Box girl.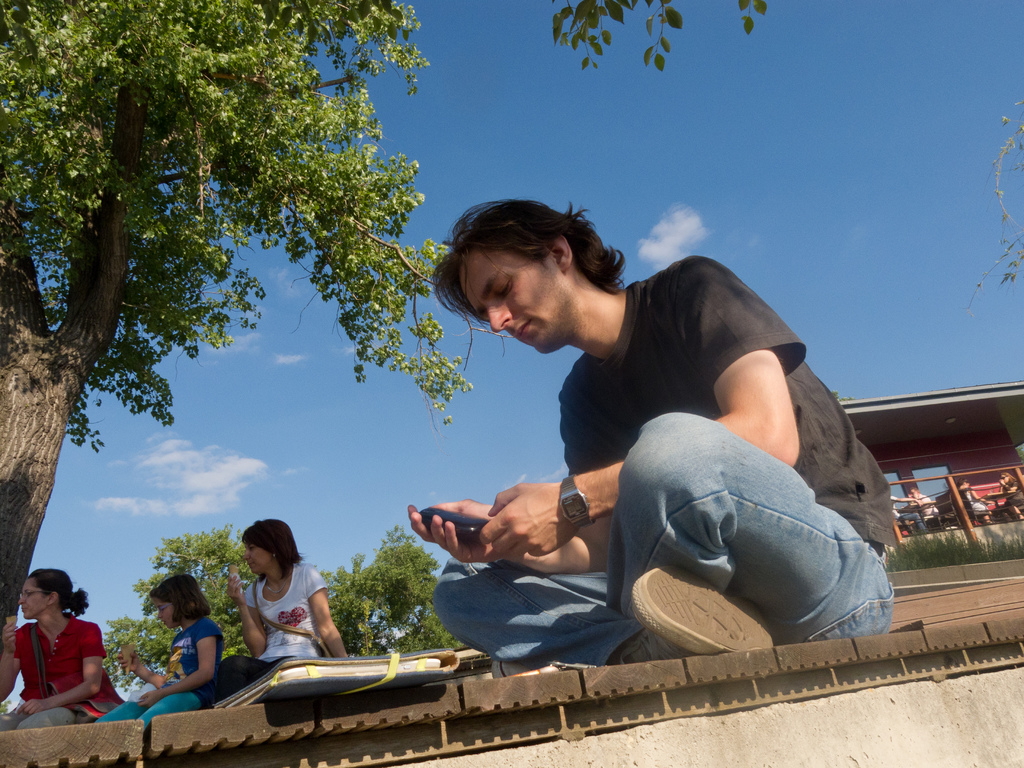
201/516/349/706.
